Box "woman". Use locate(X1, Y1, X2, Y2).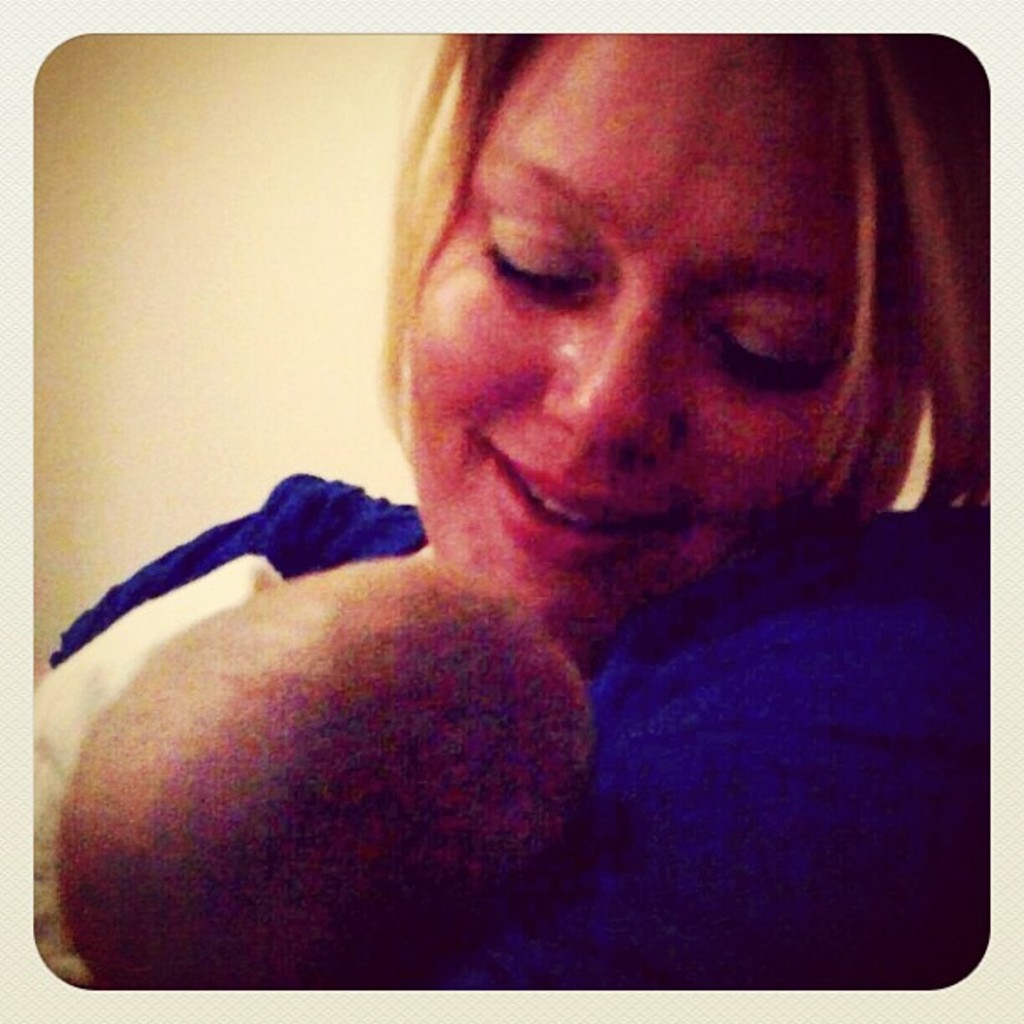
locate(35, 22, 989, 991).
